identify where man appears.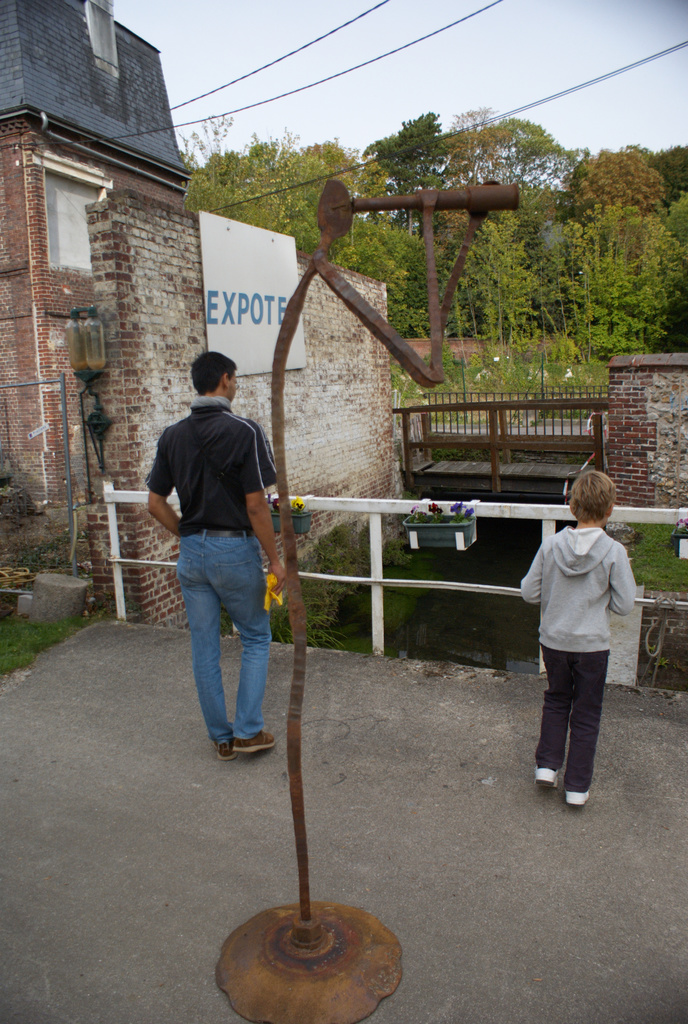
Appears at [x1=147, y1=351, x2=306, y2=779].
